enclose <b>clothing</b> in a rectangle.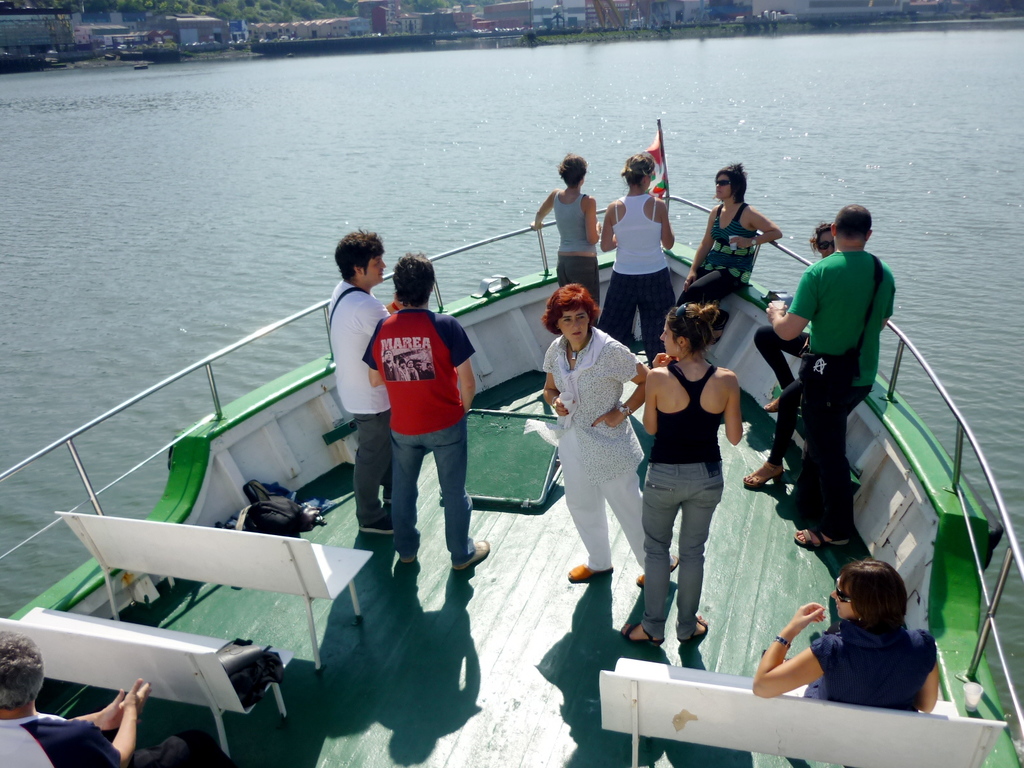
bbox(813, 620, 940, 767).
